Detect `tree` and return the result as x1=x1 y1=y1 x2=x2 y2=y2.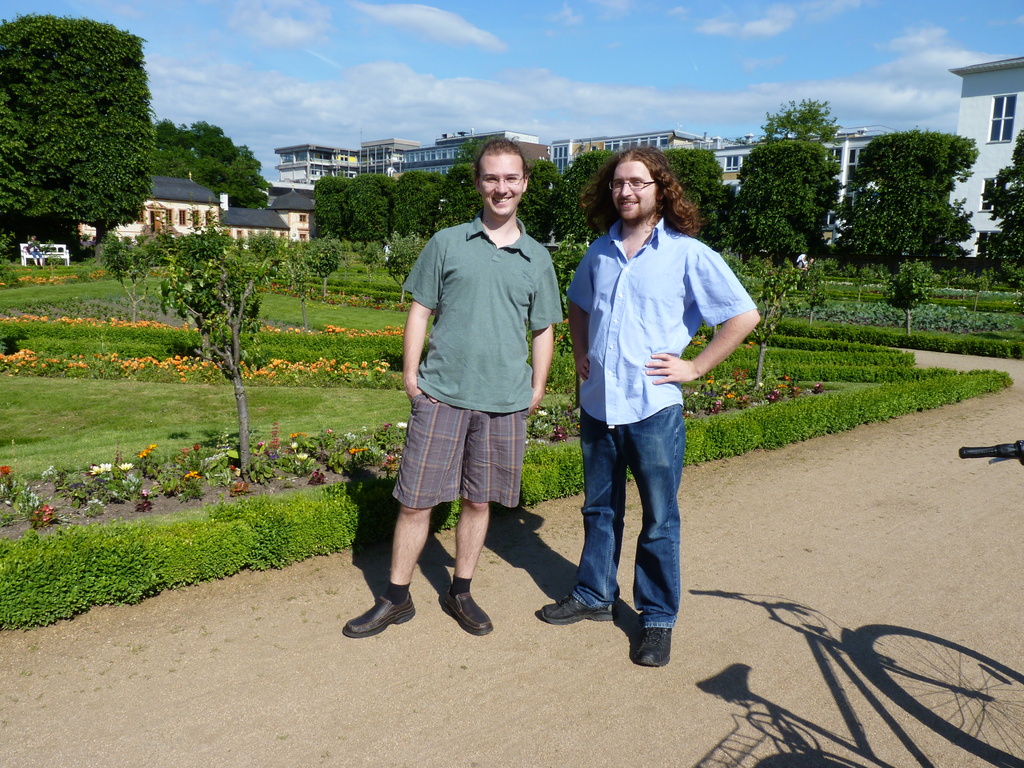
x1=152 y1=245 x2=298 y2=490.
